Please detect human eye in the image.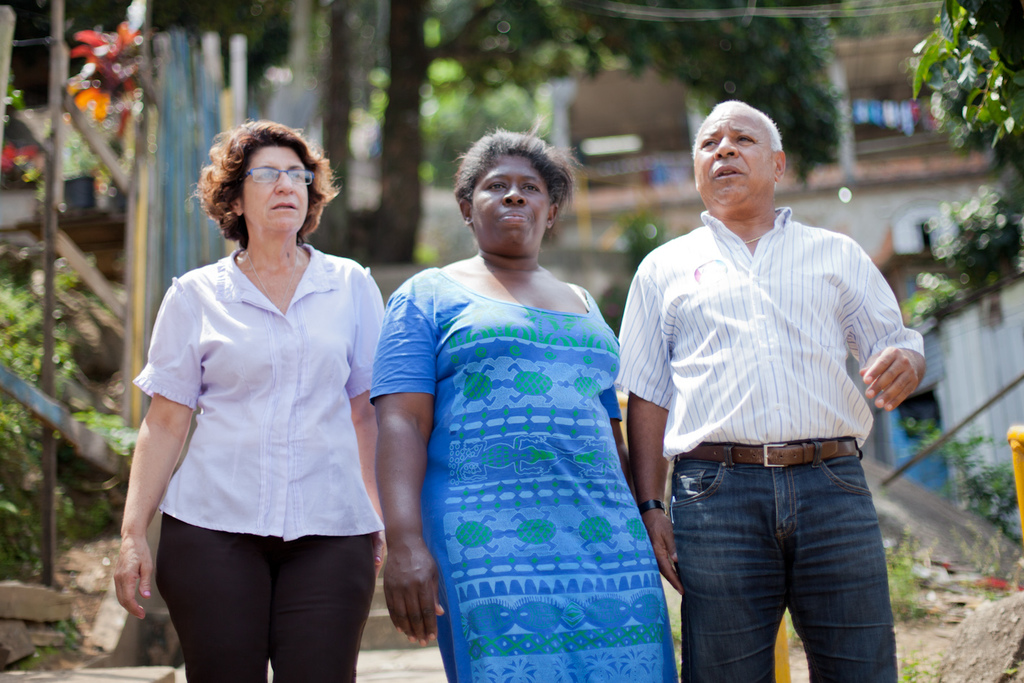
482, 181, 511, 194.
